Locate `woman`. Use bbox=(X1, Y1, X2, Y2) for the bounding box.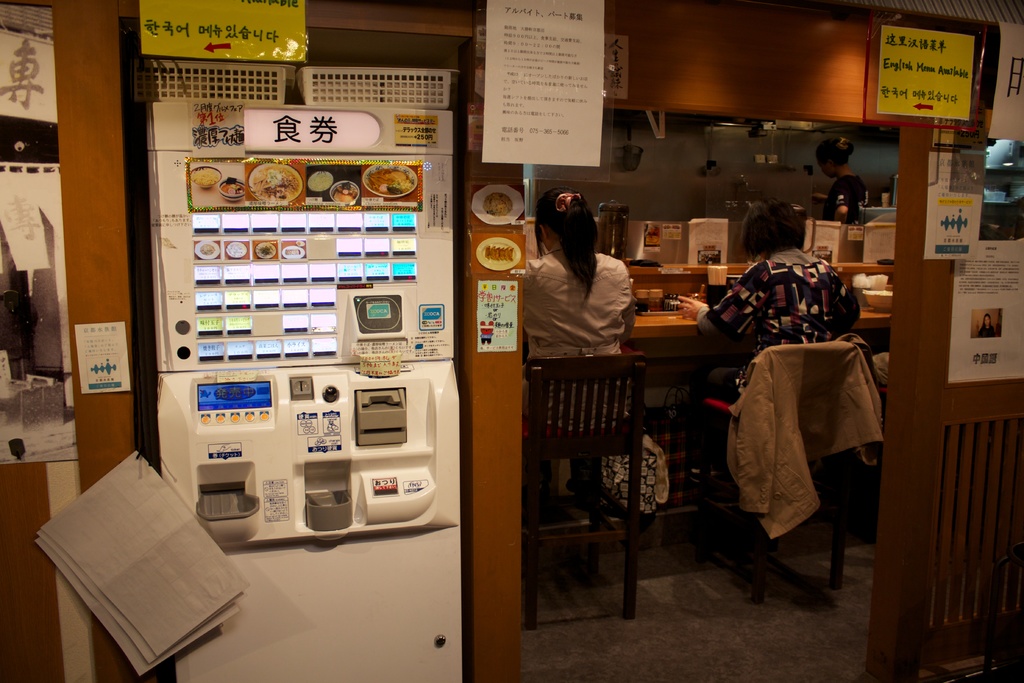
bbox=(522, 198, 648, 379).
